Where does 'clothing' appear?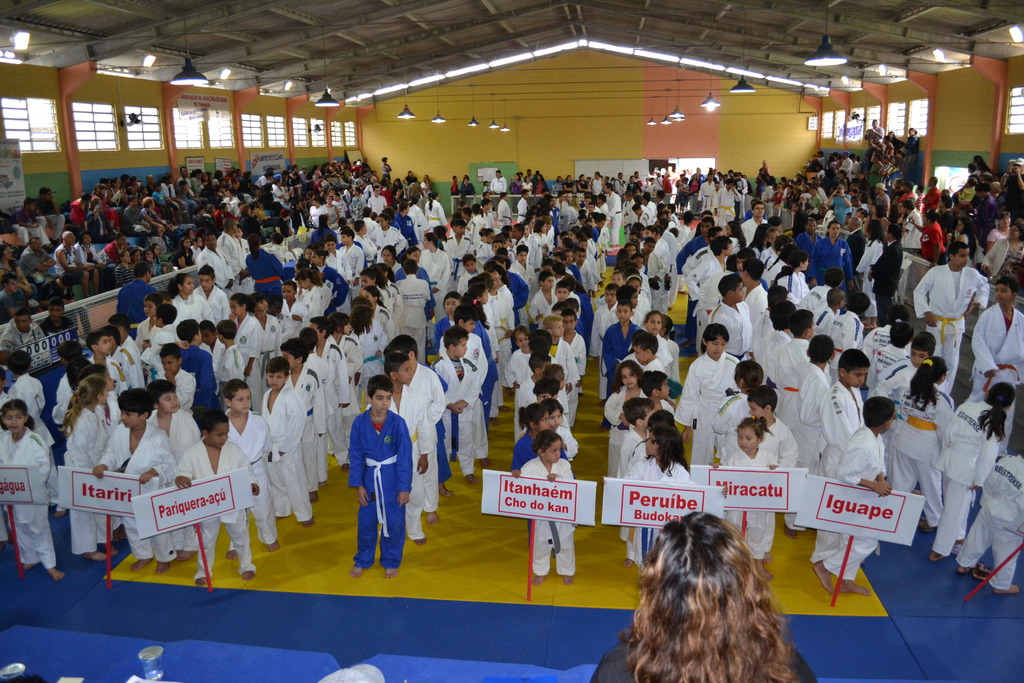
Appears at 753/416/794/467.
